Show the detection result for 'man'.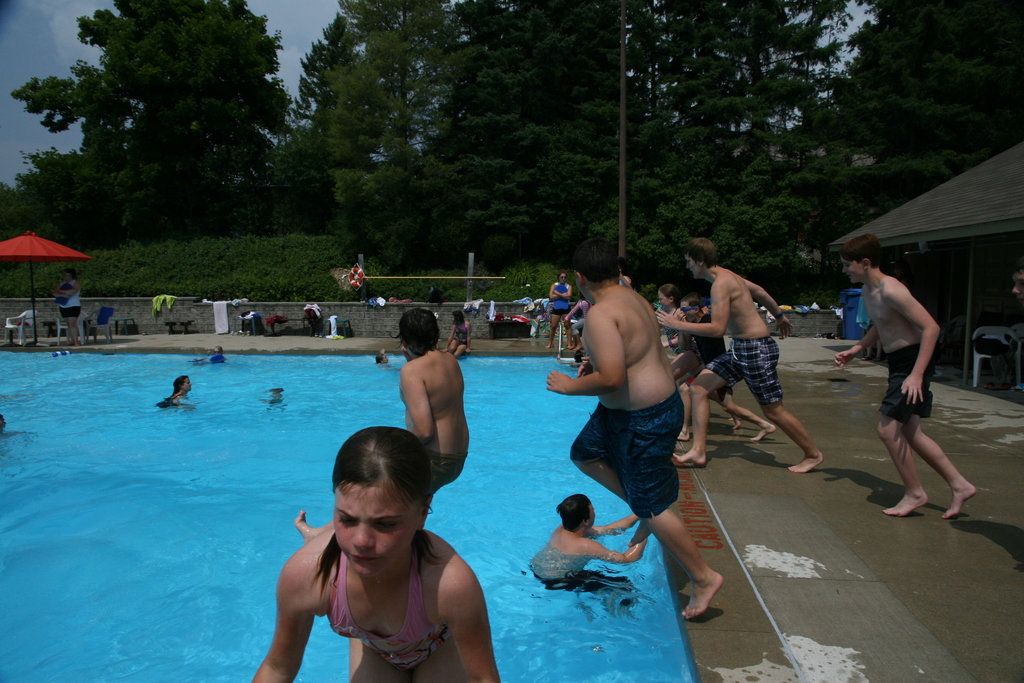
650, 241, 824, 472.
